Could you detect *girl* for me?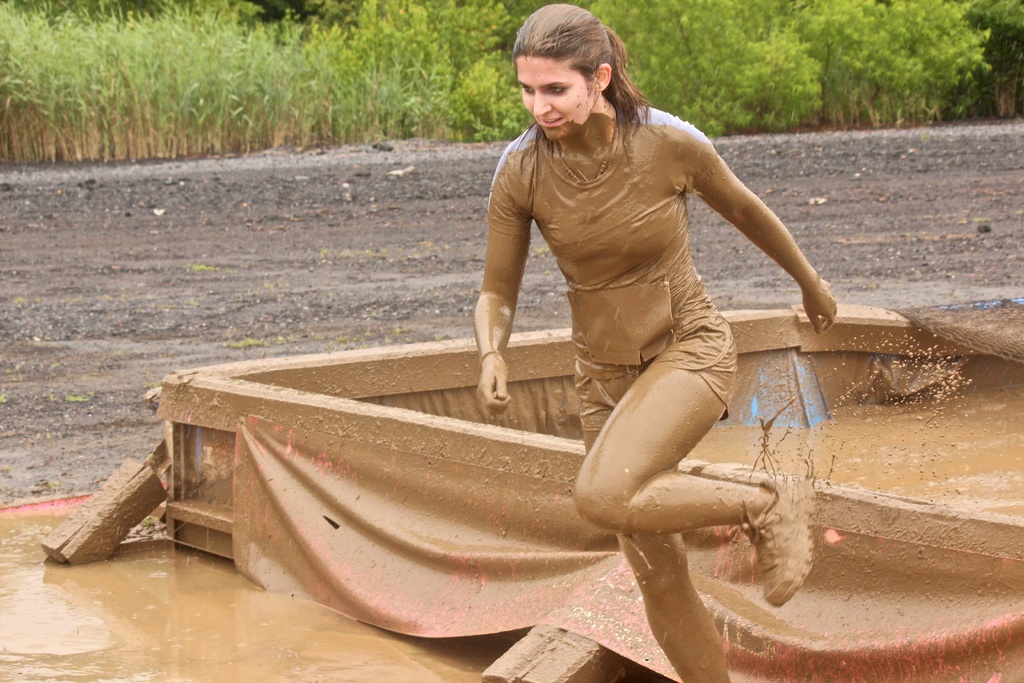
Detection result: Rect(476, 0, 841, 682).
